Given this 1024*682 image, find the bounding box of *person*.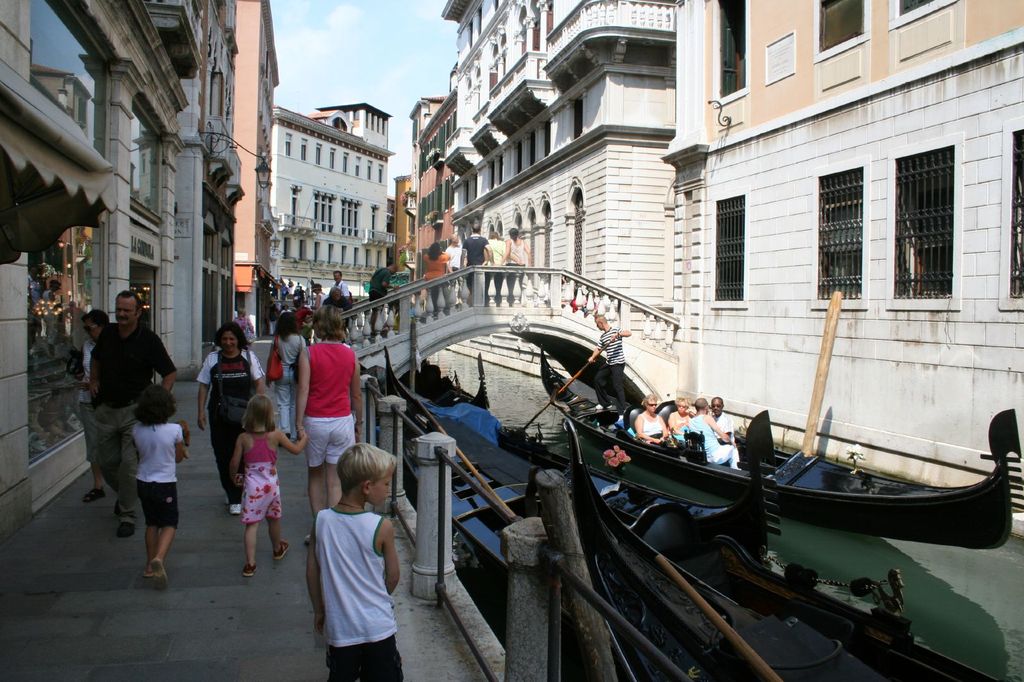
(282, 306, 355, 507).
